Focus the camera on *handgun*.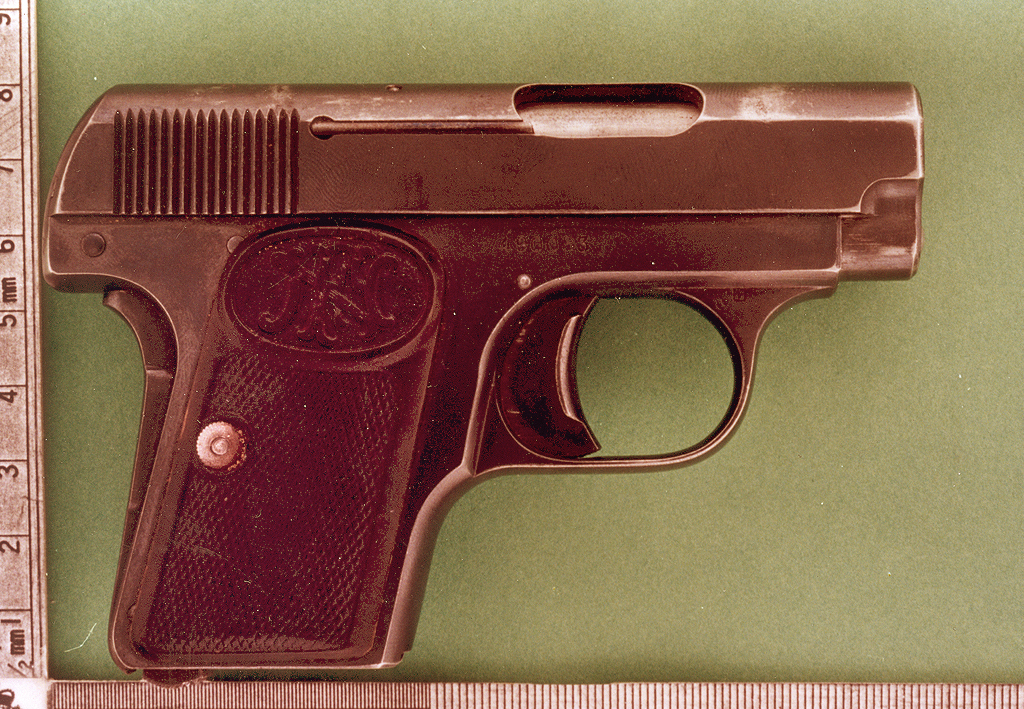
Focus region: 42:83:925:688.
